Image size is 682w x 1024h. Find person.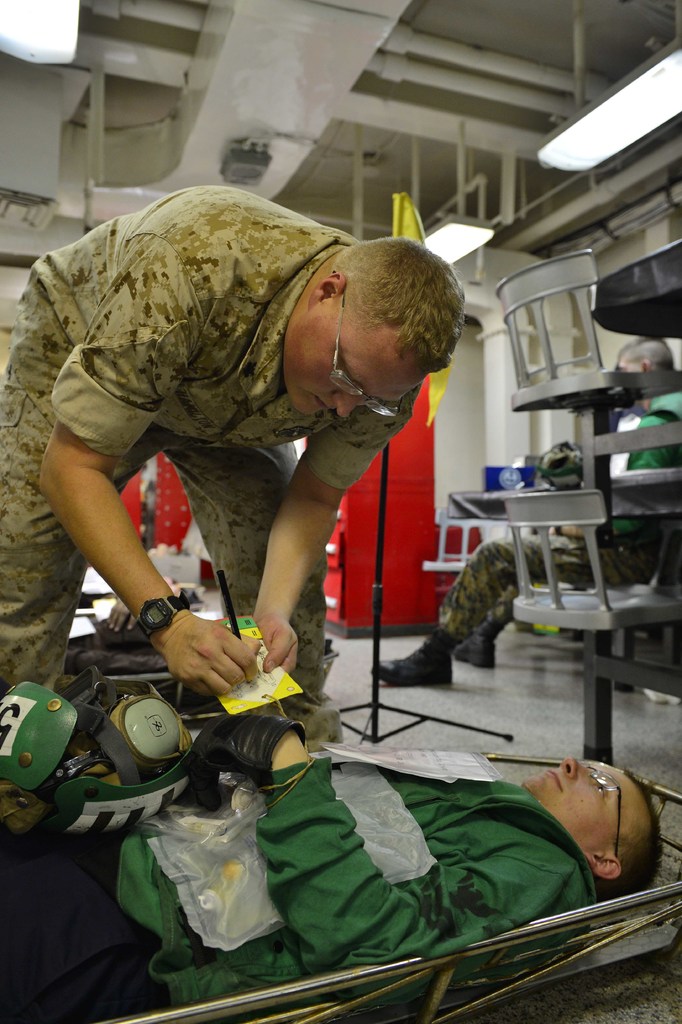
28:166:462:754.
